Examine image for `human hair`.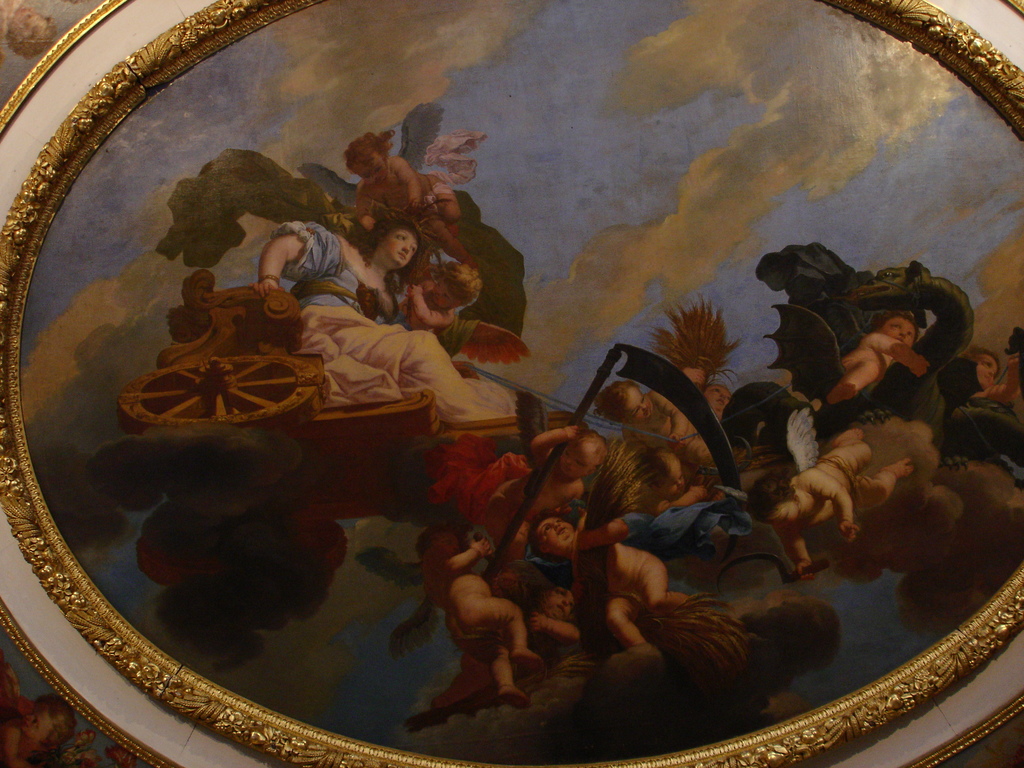
Examination result: bbox(531, 512, 561, 556).
